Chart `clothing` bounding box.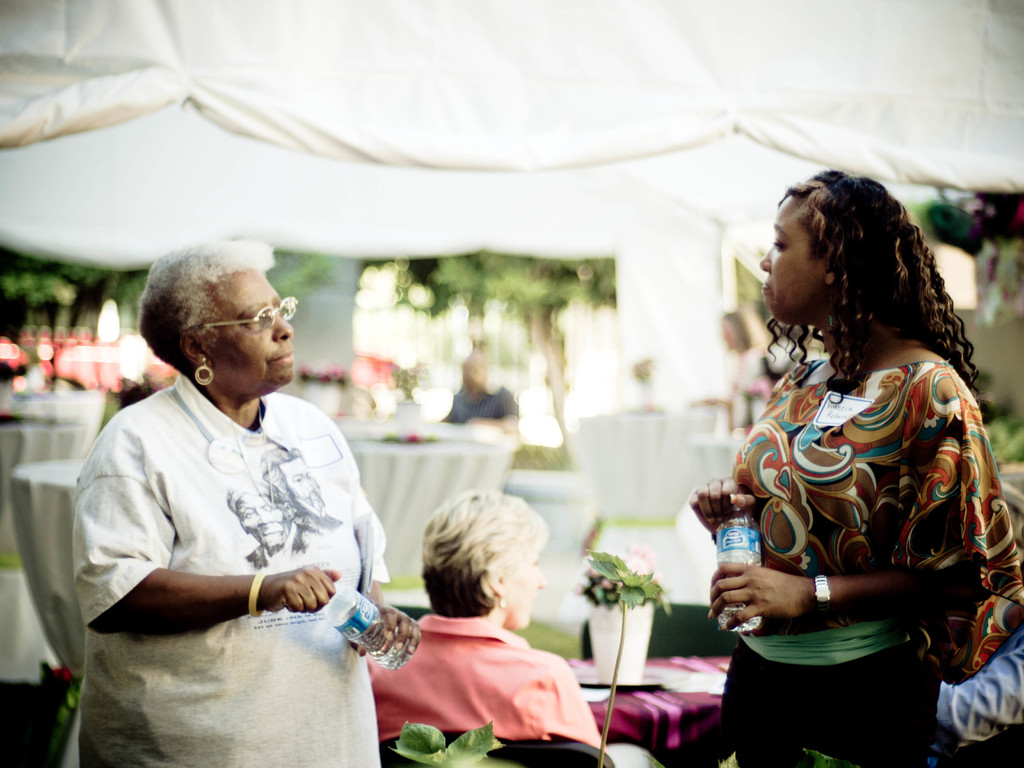
Charted: region(70, 371, 390, 767).
